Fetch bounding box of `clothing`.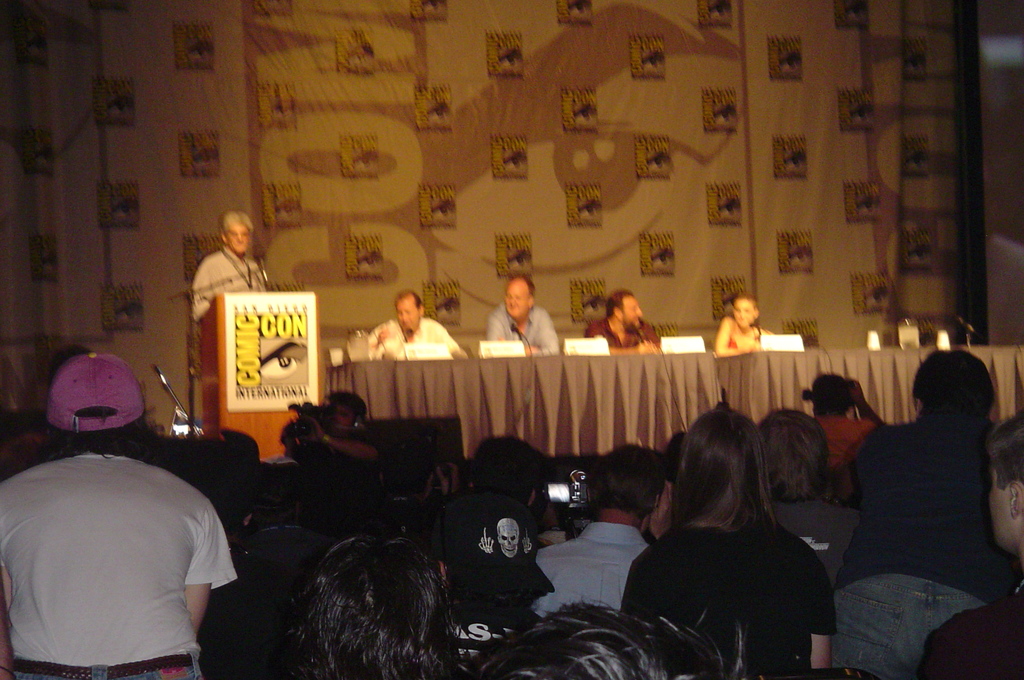
Bbox: (191,248,267,323).
